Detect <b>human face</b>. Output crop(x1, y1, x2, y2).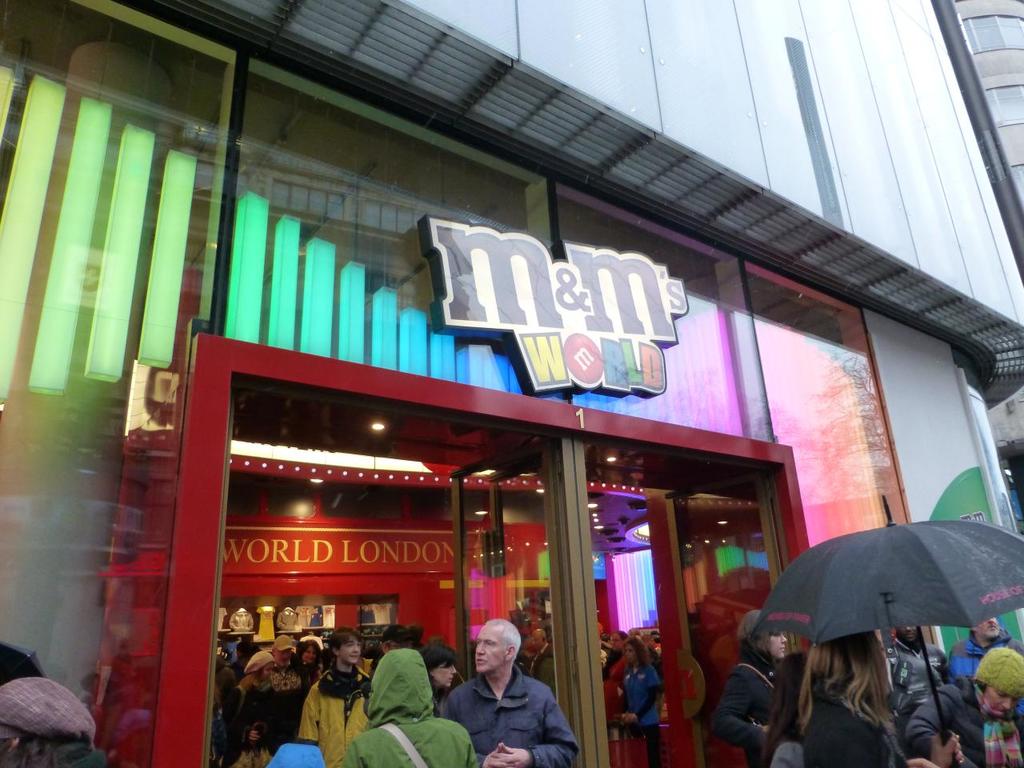
crop(436, 654, 456, 686).
